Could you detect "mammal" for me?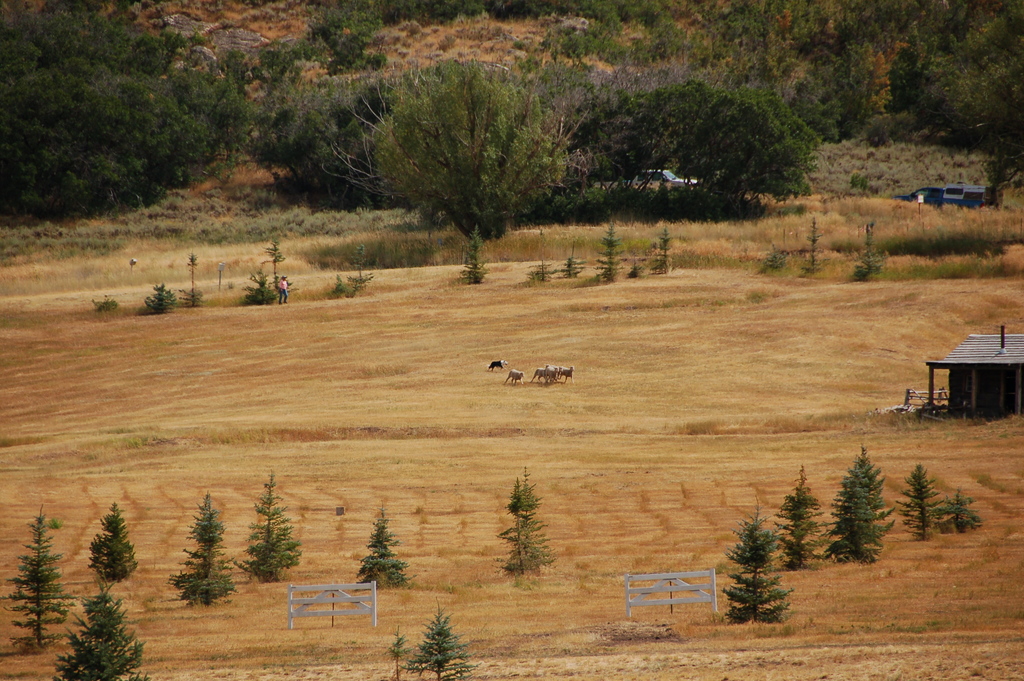
Detection result: l=555, t=364, r=566, b=380.
